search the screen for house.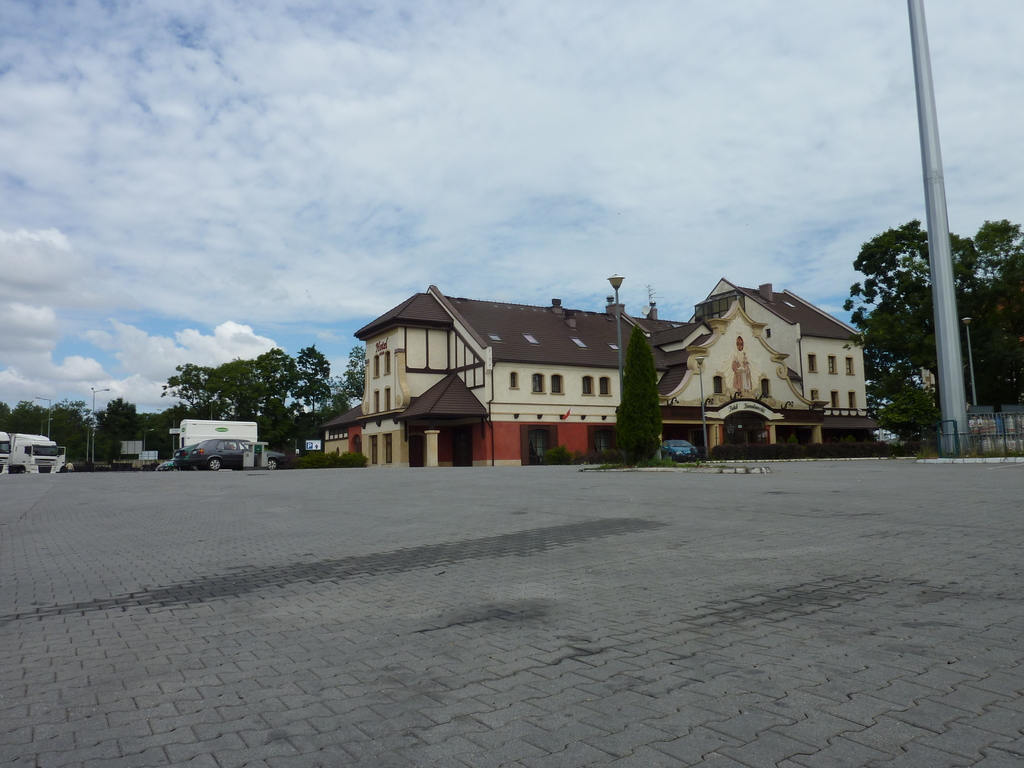
Found at region(312, 271, 871, 476).
